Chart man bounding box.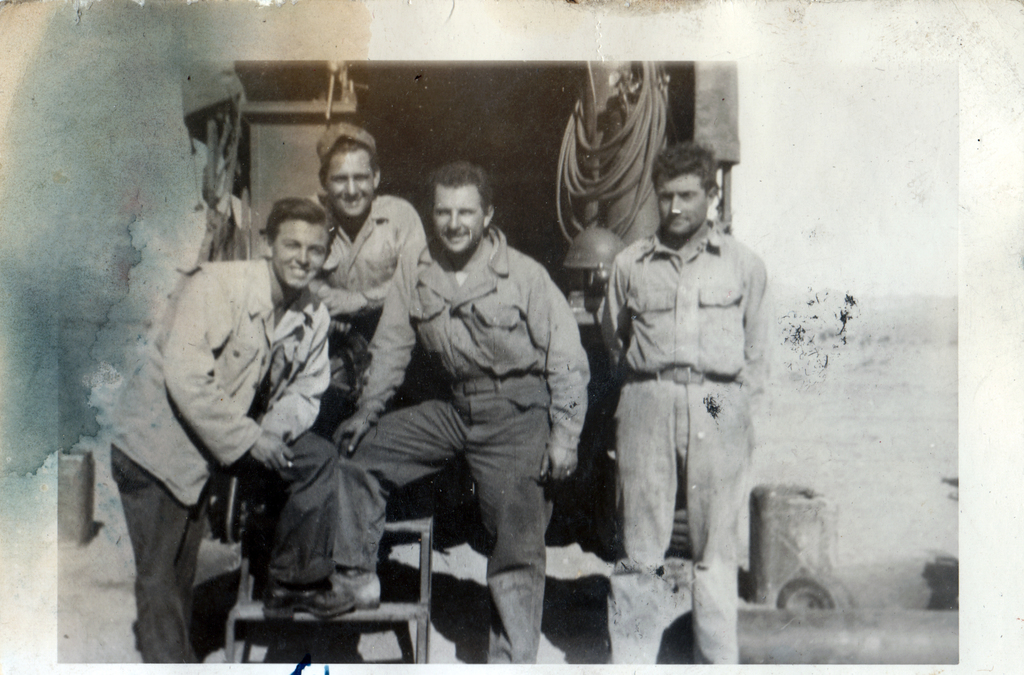
Charted: l=596, t=140, r=771, b=672.
